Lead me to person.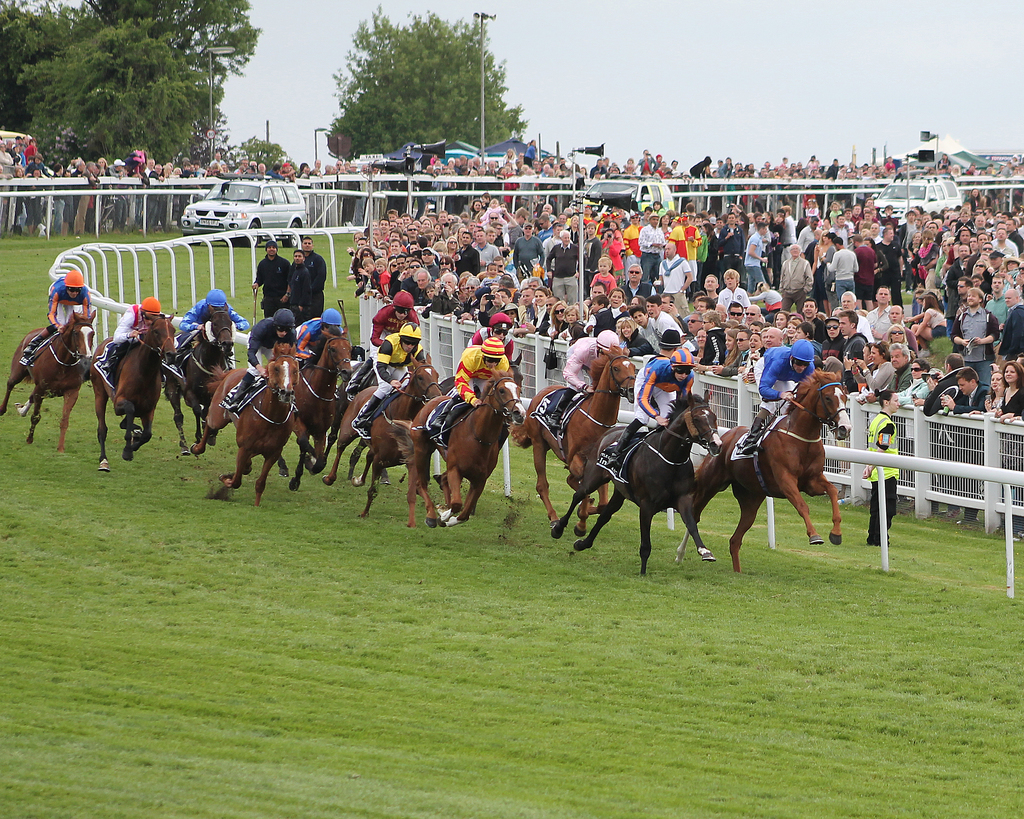
Lead to [x1=115, y1=298, x2=164, y2=345].
